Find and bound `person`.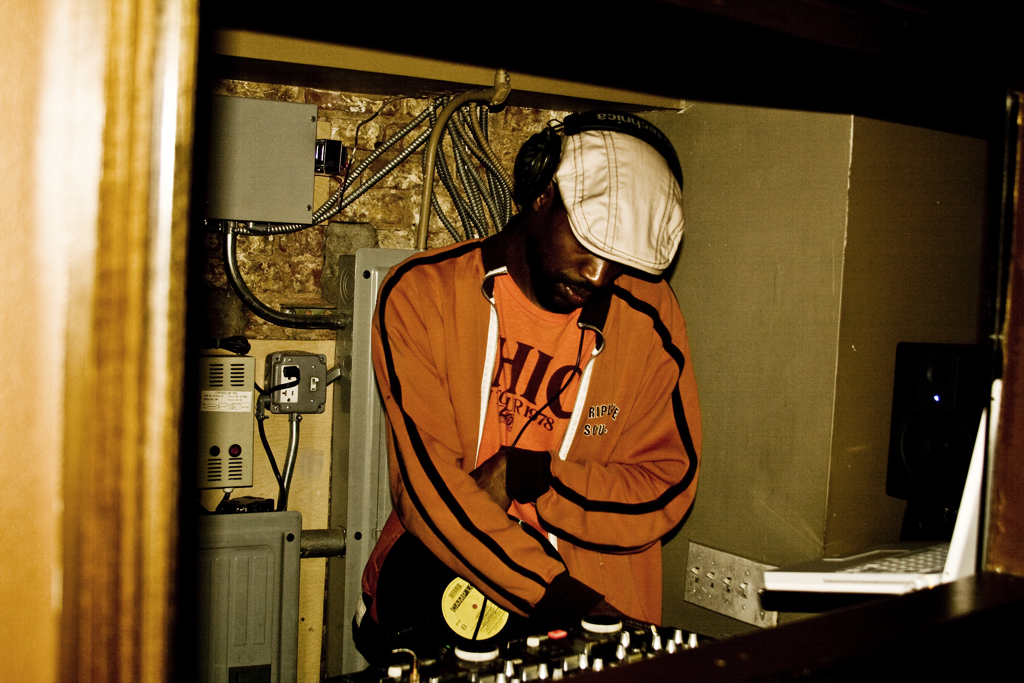
Bound: <bbox>364, 104, 720, 674</bbox>.
